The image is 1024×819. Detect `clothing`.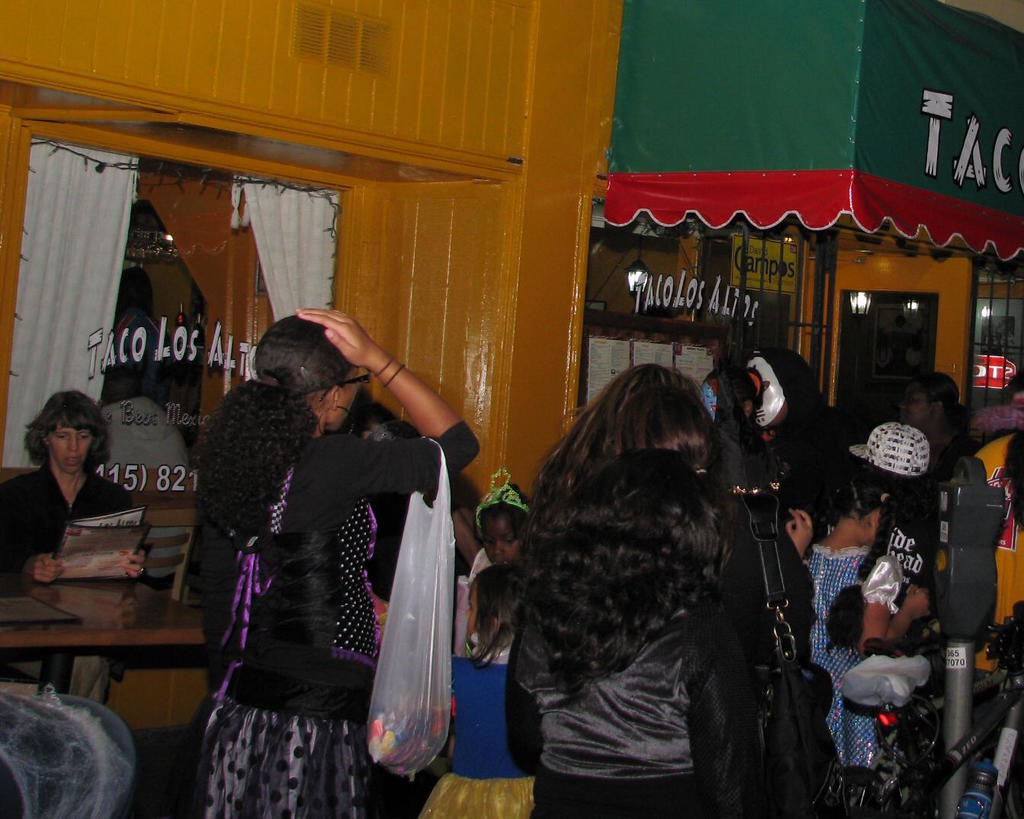
Detection: 799:543:902:765.
